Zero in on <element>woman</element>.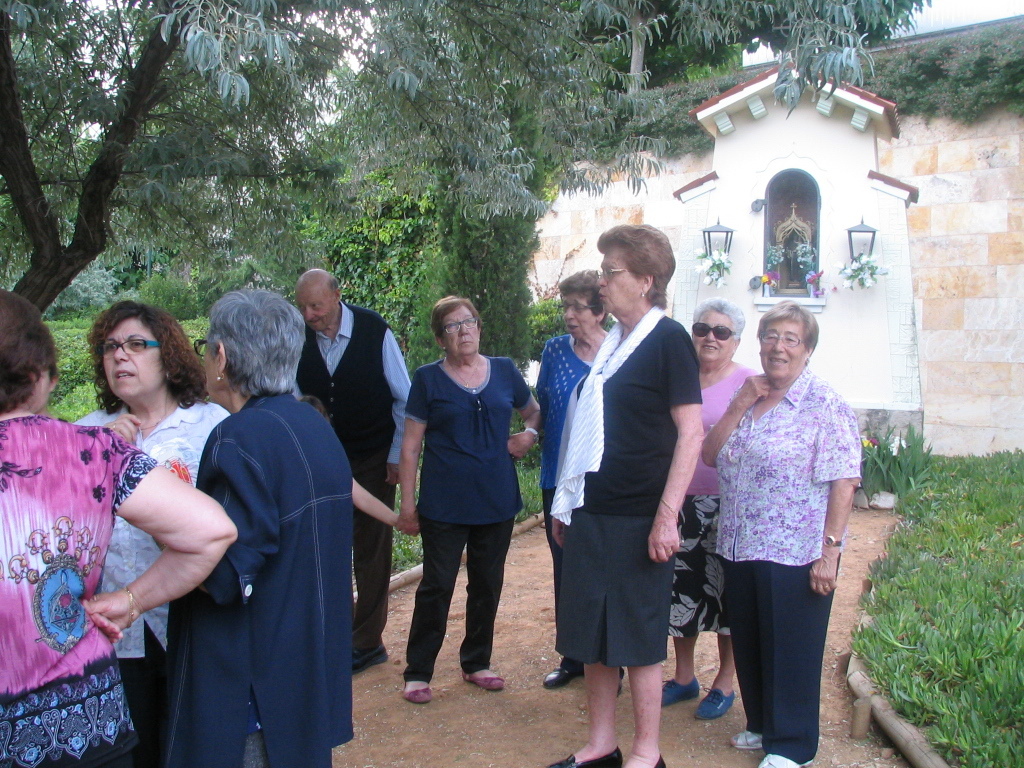
Zeroed in: rect(0, 292, 239, 767).
